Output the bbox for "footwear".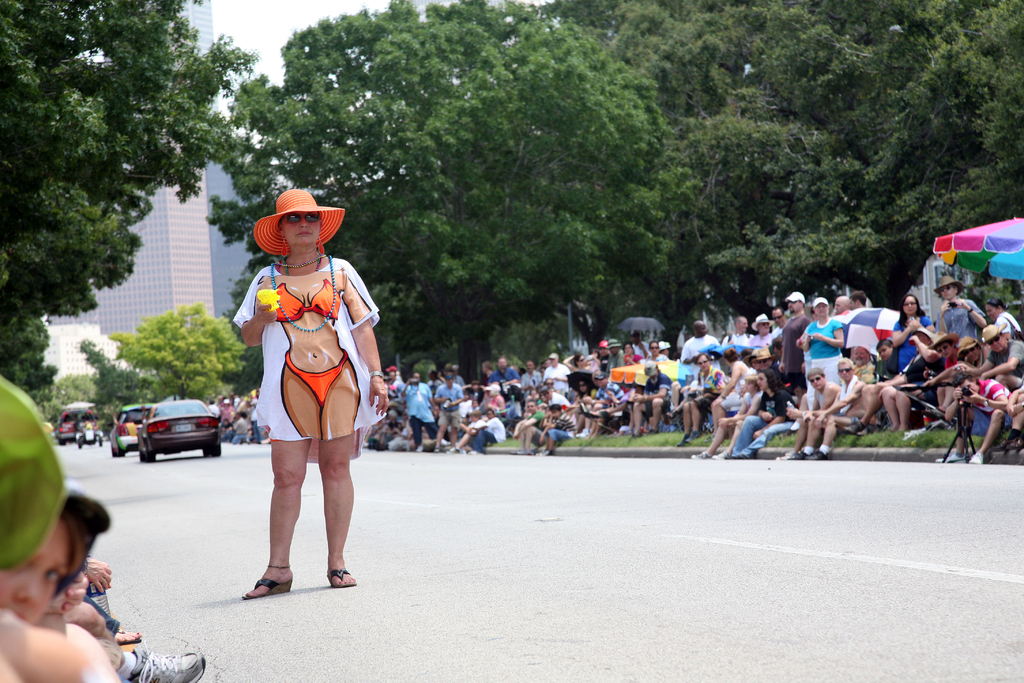
bbox=(323, 568, 357, 591).
